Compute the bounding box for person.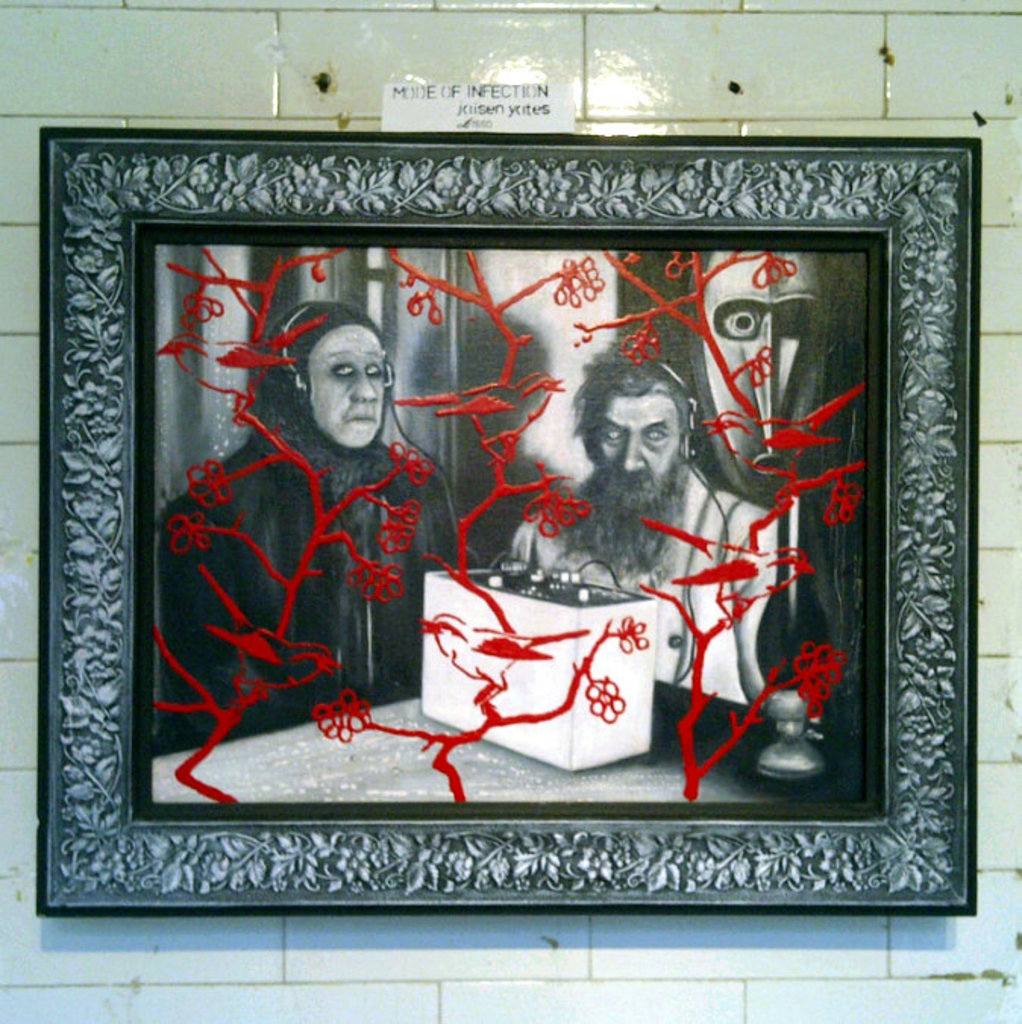
locate(509, 346, 785, 704).
